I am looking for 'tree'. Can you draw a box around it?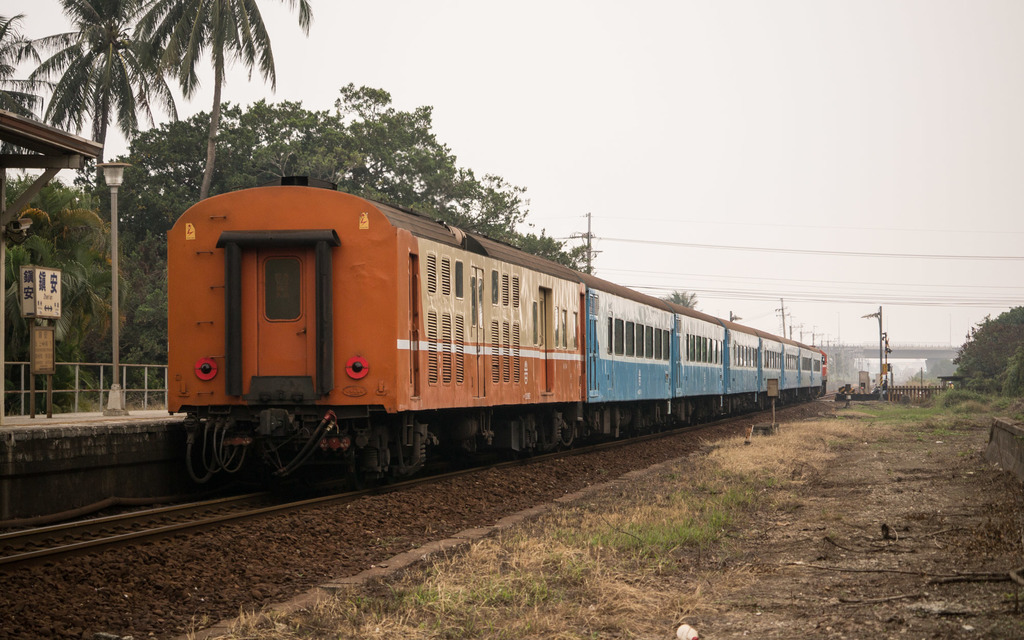
Sure, the bounding box is select_region(132, 99, 355, 270).
